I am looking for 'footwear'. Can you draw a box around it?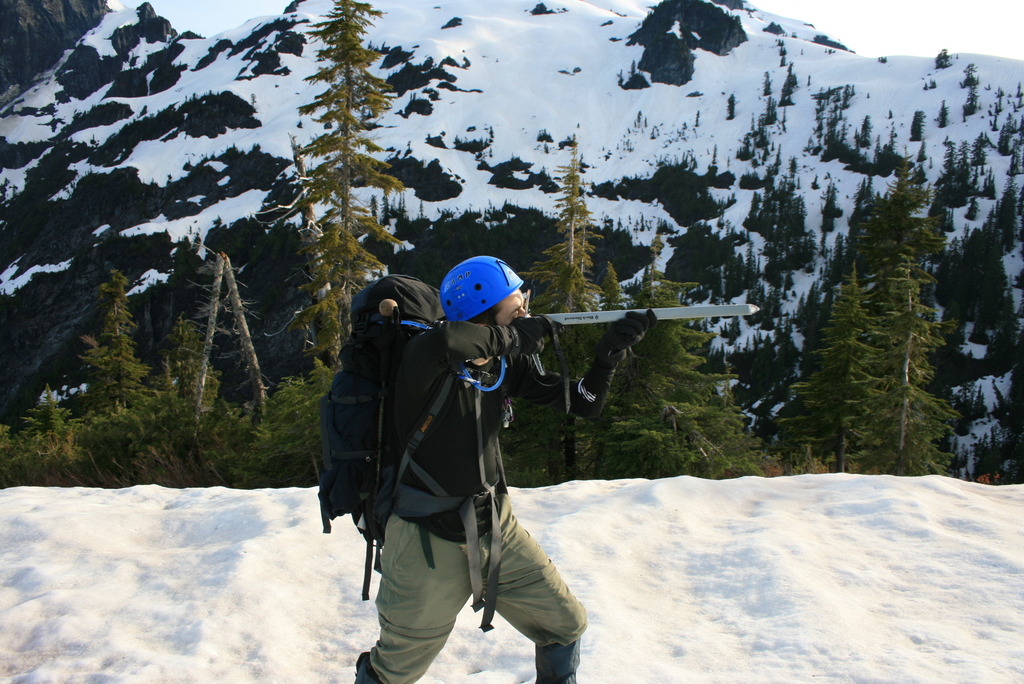
Sure, the bounding box is select_region(532, 636, 579, 683).
